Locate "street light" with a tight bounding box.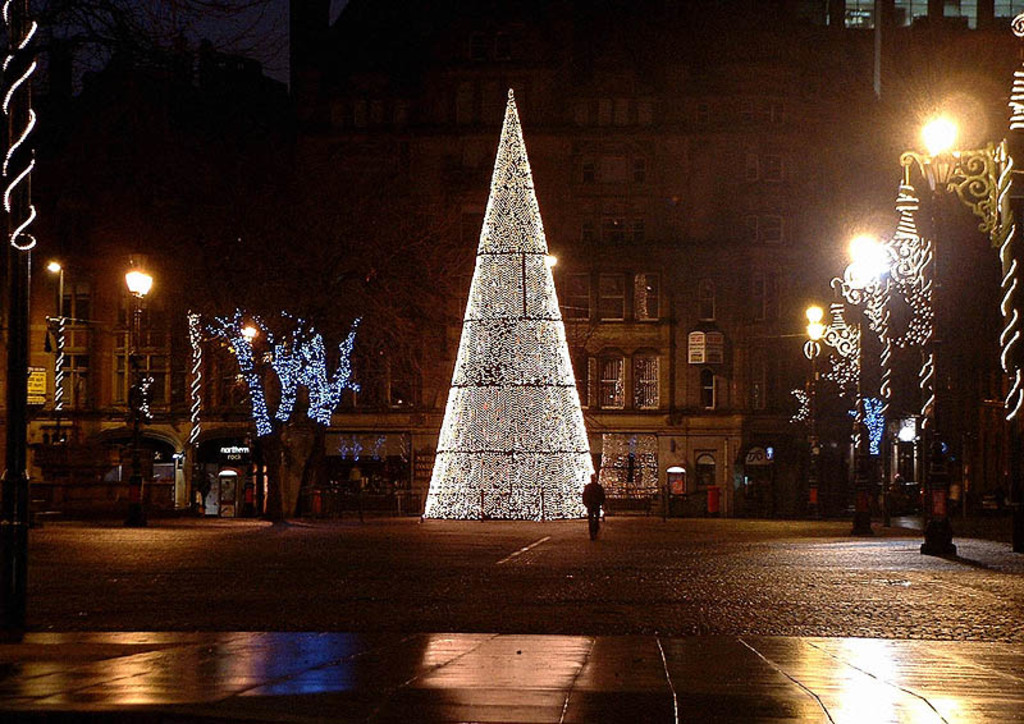
select_region(123, 267, 151, 429).
